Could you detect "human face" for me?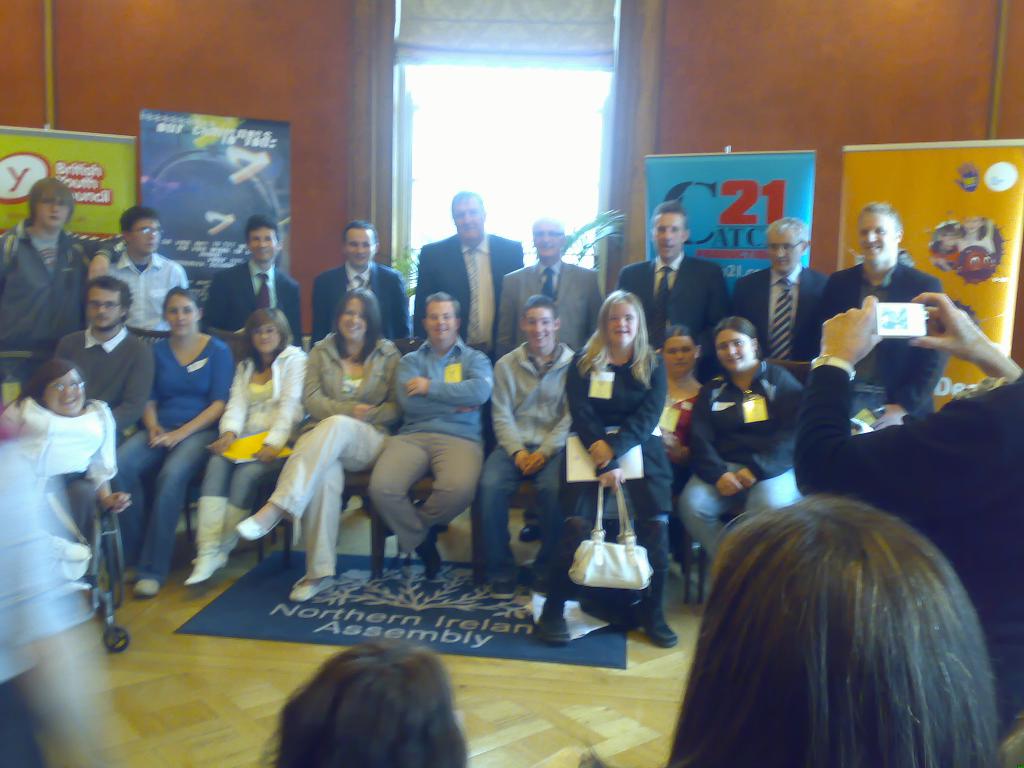
Detection result: (170,290,195,338).
